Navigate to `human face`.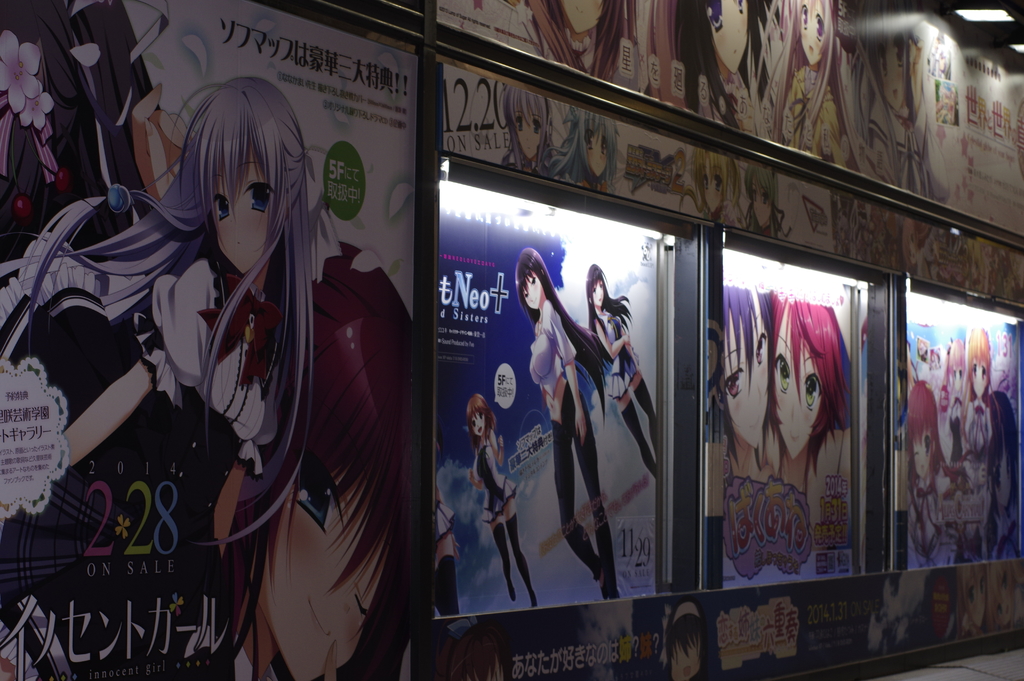
Navigation target: <box>970,361,991,393</box>.
